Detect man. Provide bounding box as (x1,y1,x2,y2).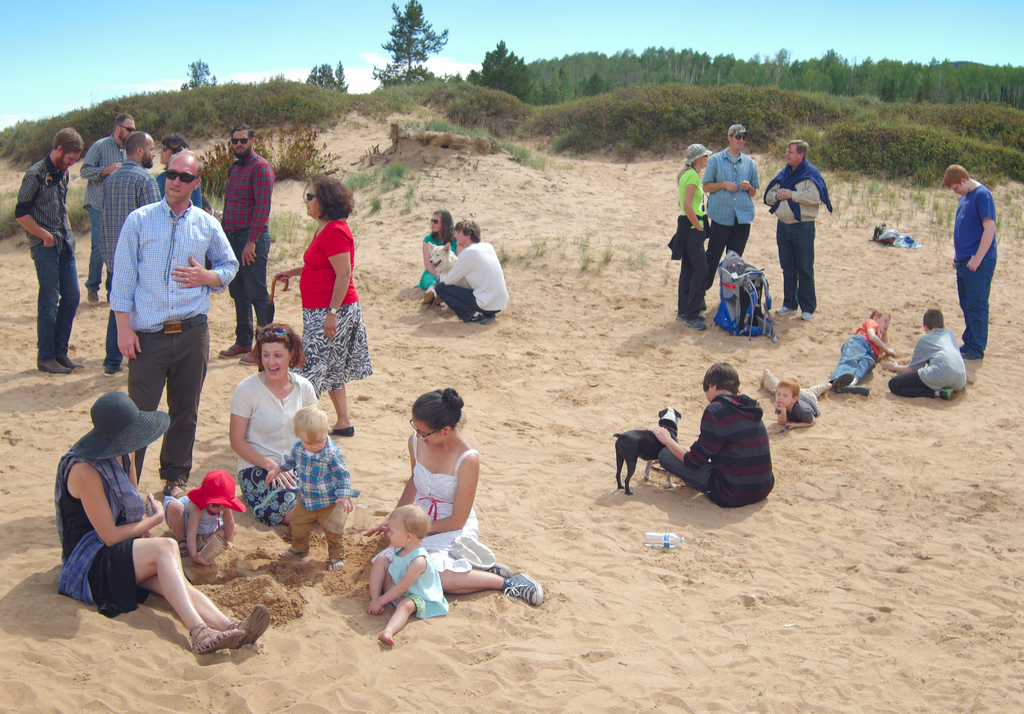
(695,115,771,310).
